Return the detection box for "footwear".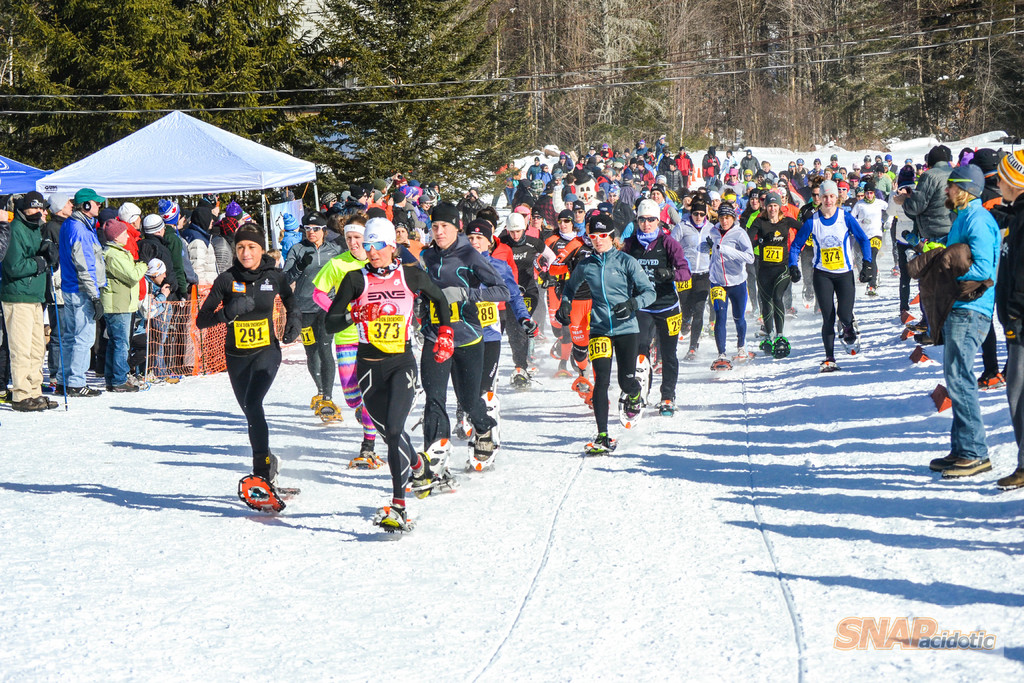
912, 329, 934, 347.
